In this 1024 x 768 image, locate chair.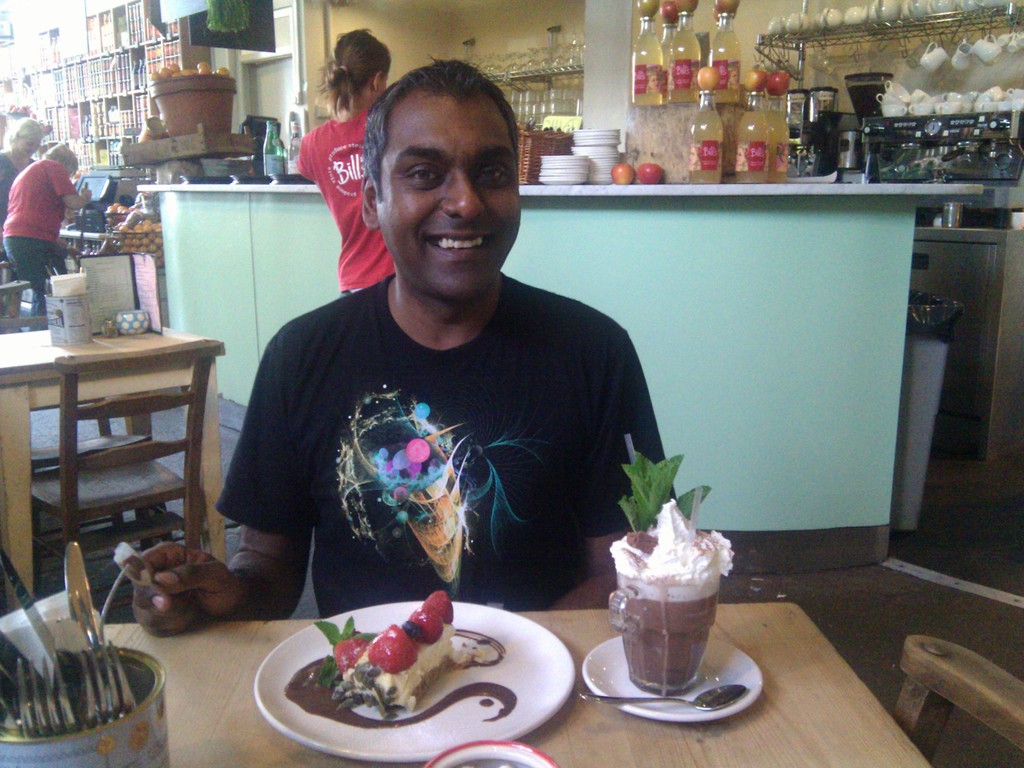
Bounding box: {"left": 5, "top": 287, "right": 221, "bottom": 594}.
